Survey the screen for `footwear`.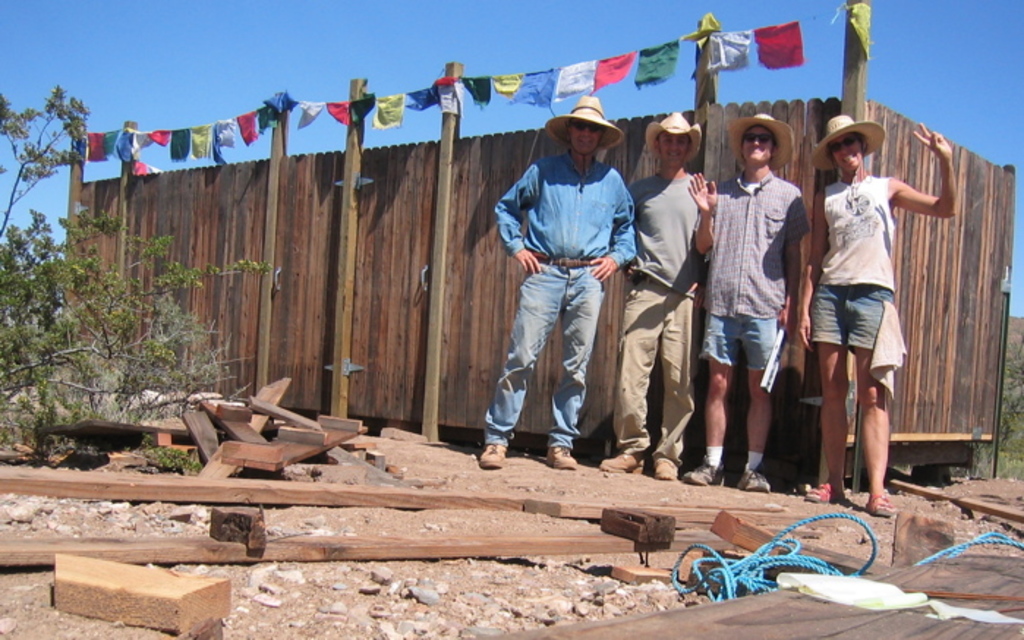
Survey found: select_region(806, 477, 850, 504).
